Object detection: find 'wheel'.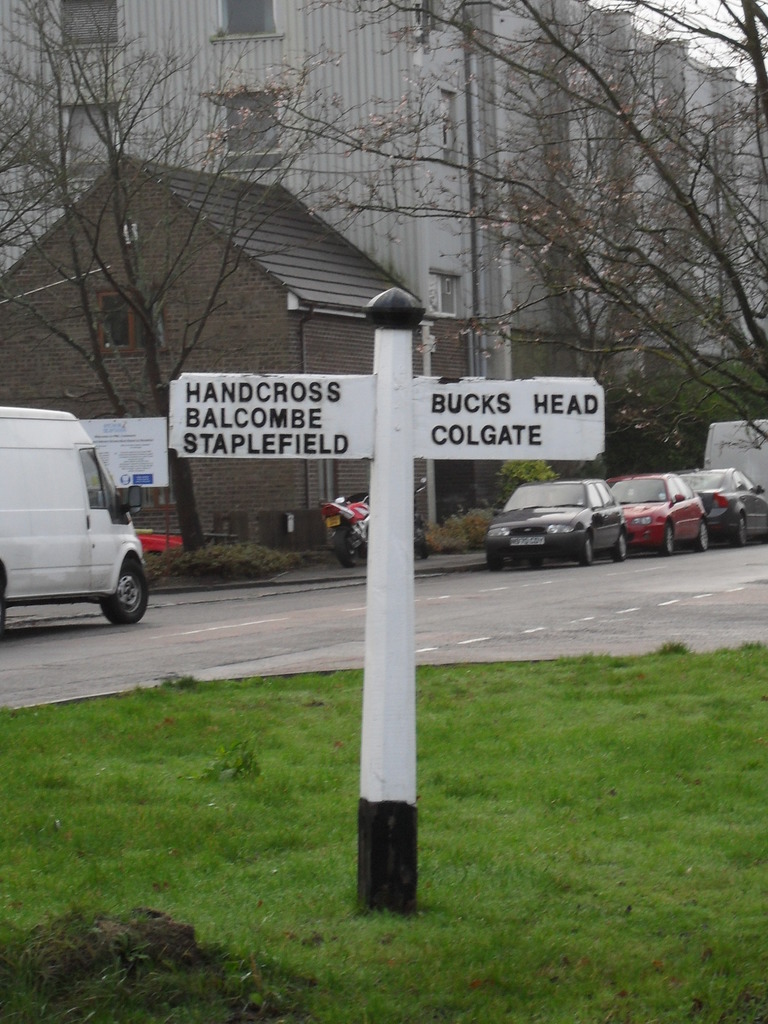
(580, 535, 595, 563).
